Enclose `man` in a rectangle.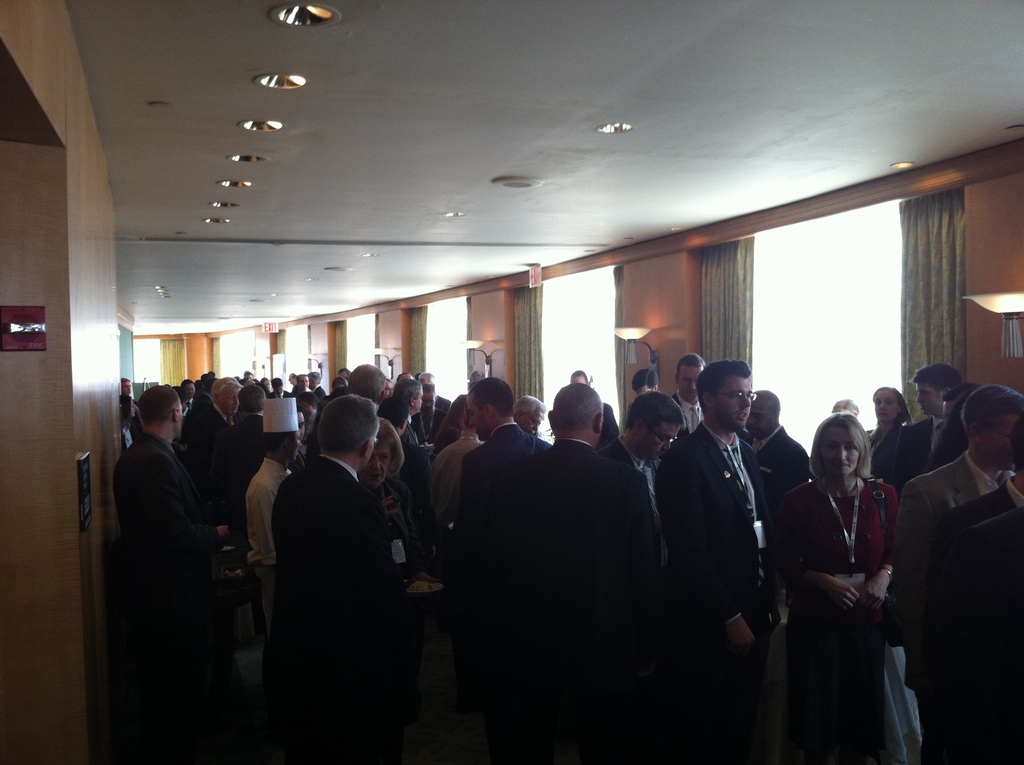
116, 383, 228, 745.
